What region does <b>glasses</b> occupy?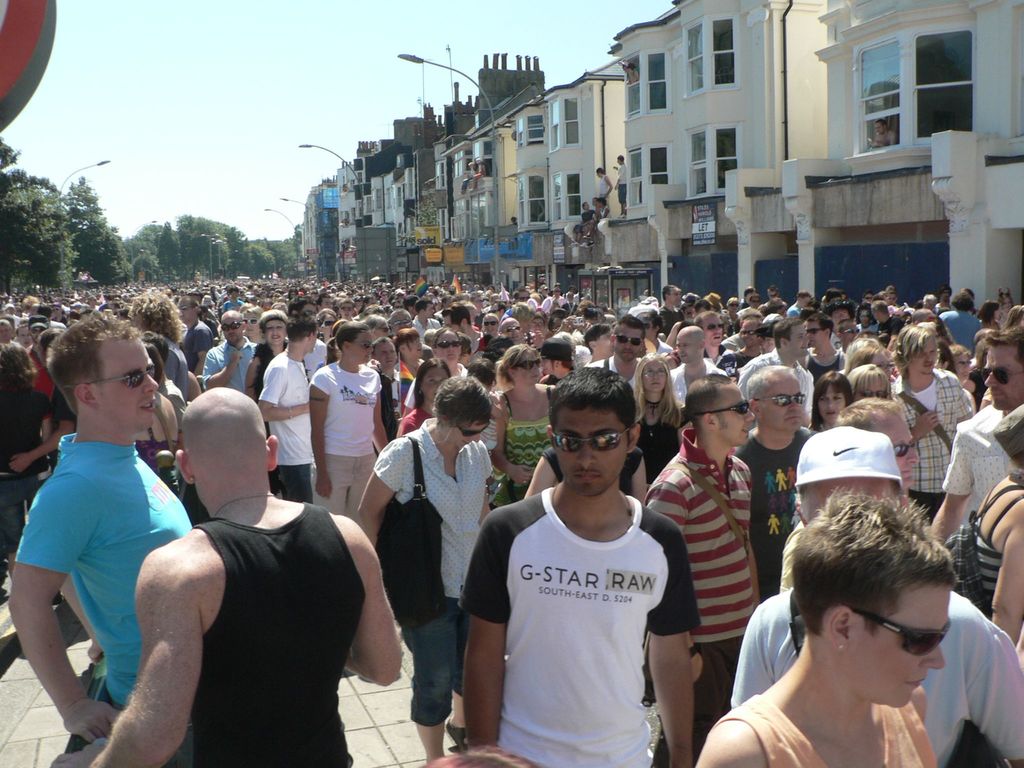
locate(837, 612, 949, 661).
